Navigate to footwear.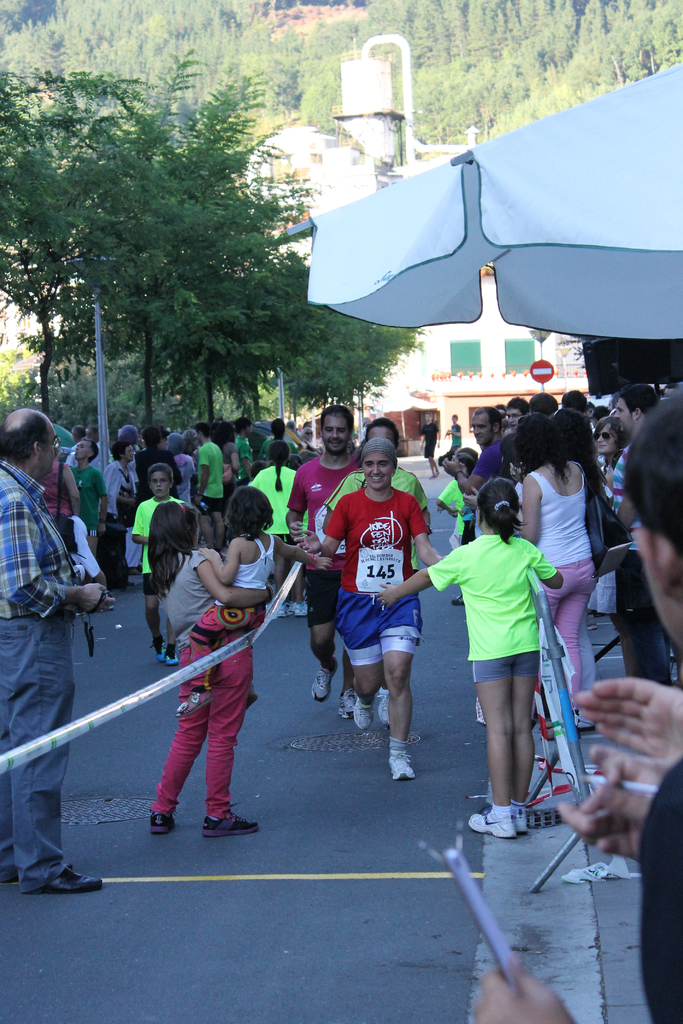
Navigation target: box=[502, 794, 532, 827].
